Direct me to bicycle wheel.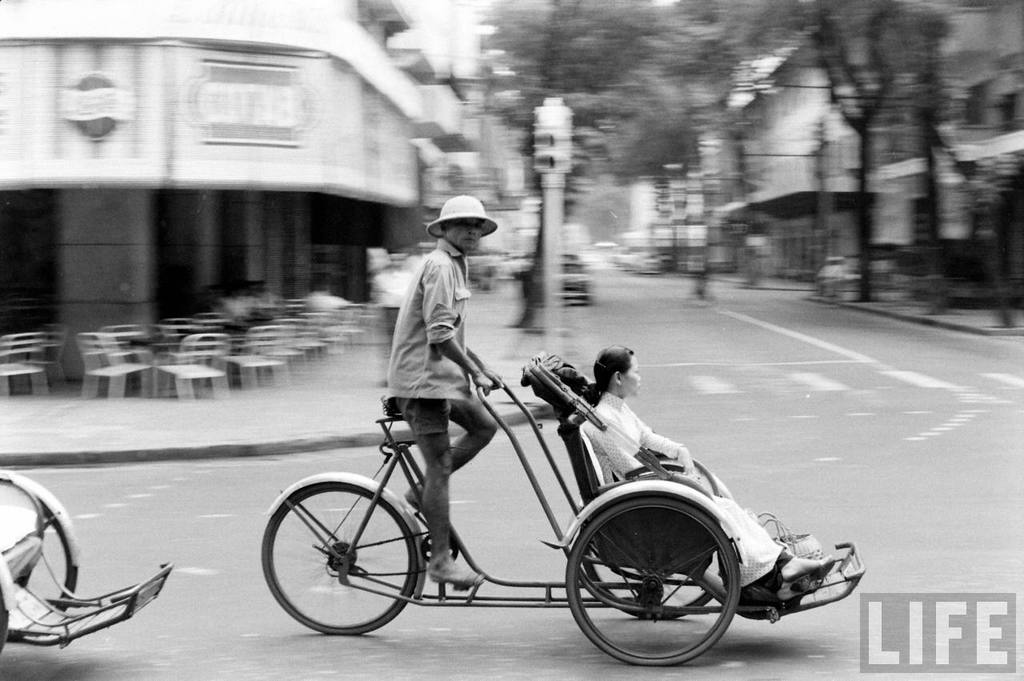
Direction: rect(258, 484, 426, 643).
